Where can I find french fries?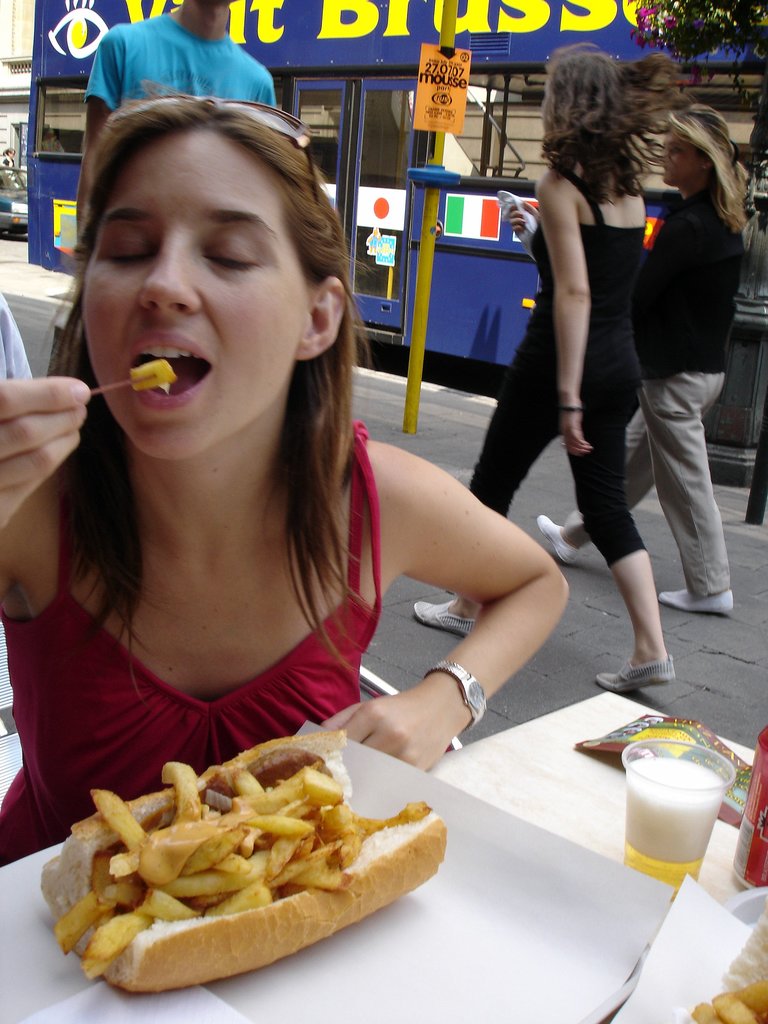
You can find it at rect(236, 811, 305, 839).
